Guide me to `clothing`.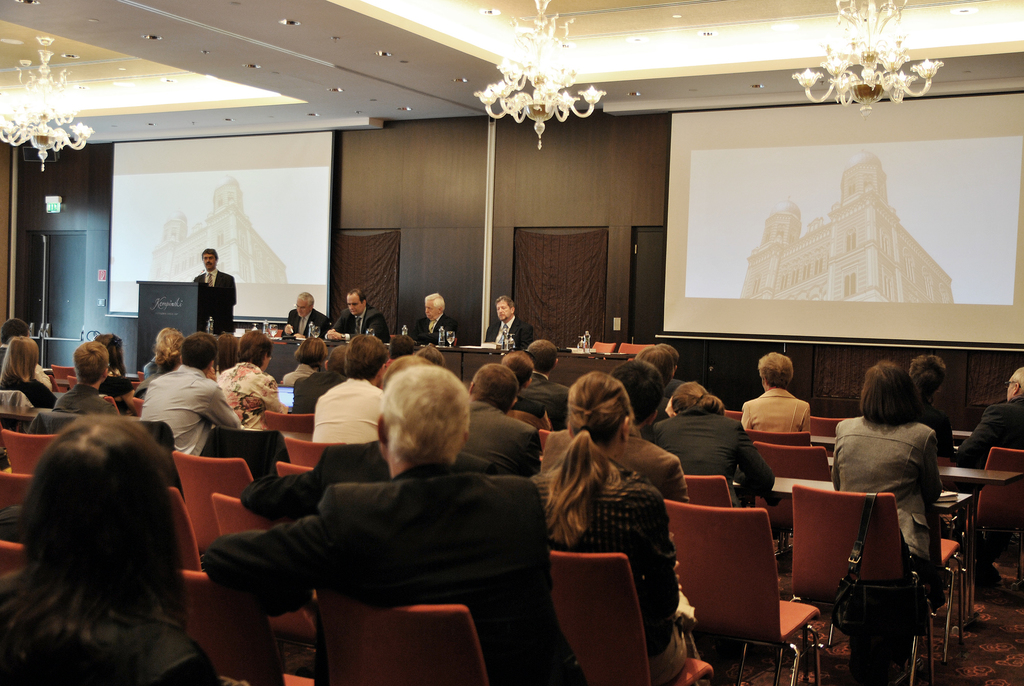
Guidance: detection(538, 448, 695, 665).
